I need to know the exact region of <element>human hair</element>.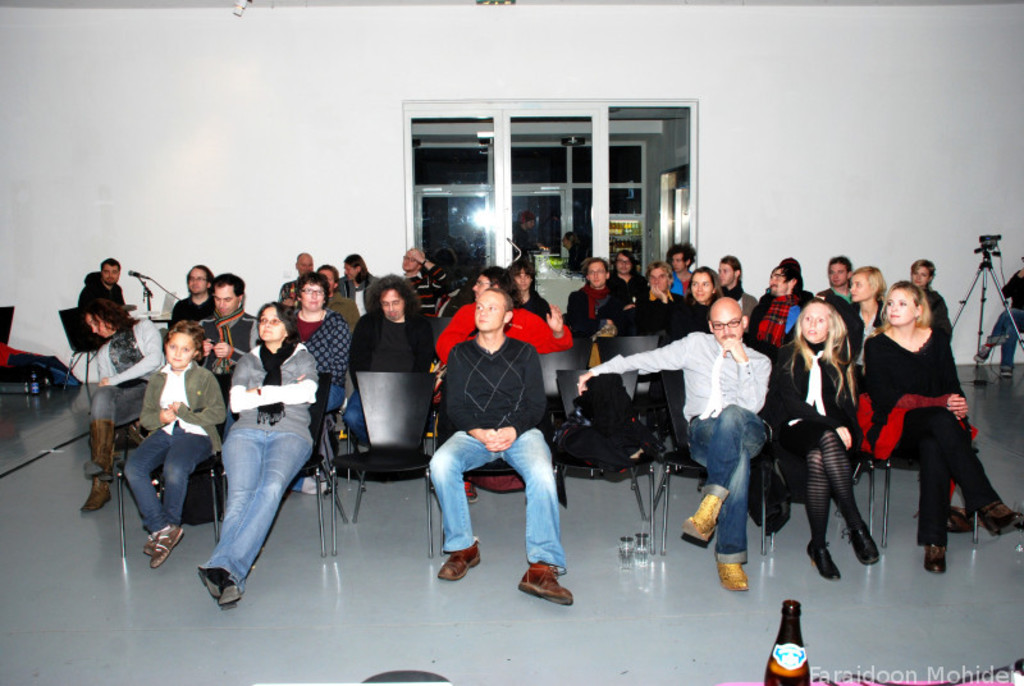
Region: locate(869, 279, 934, 335).
